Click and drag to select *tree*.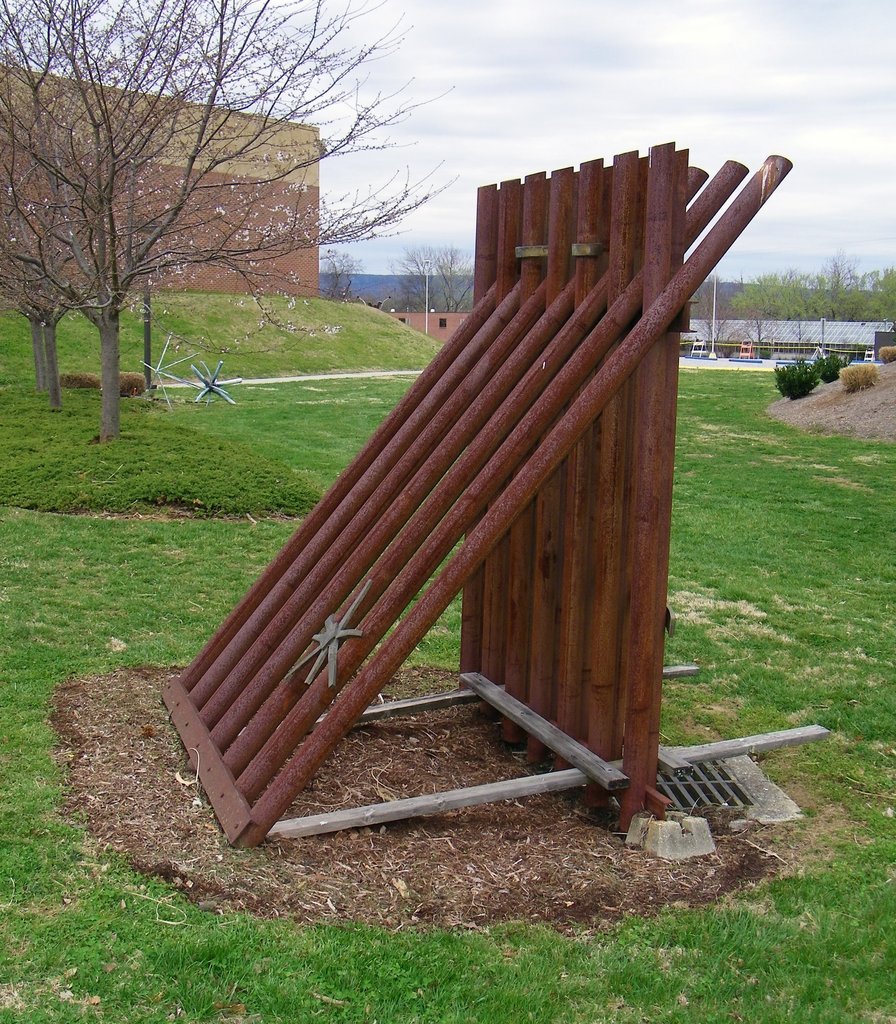
Selection: 22, 50, 342, 417.
